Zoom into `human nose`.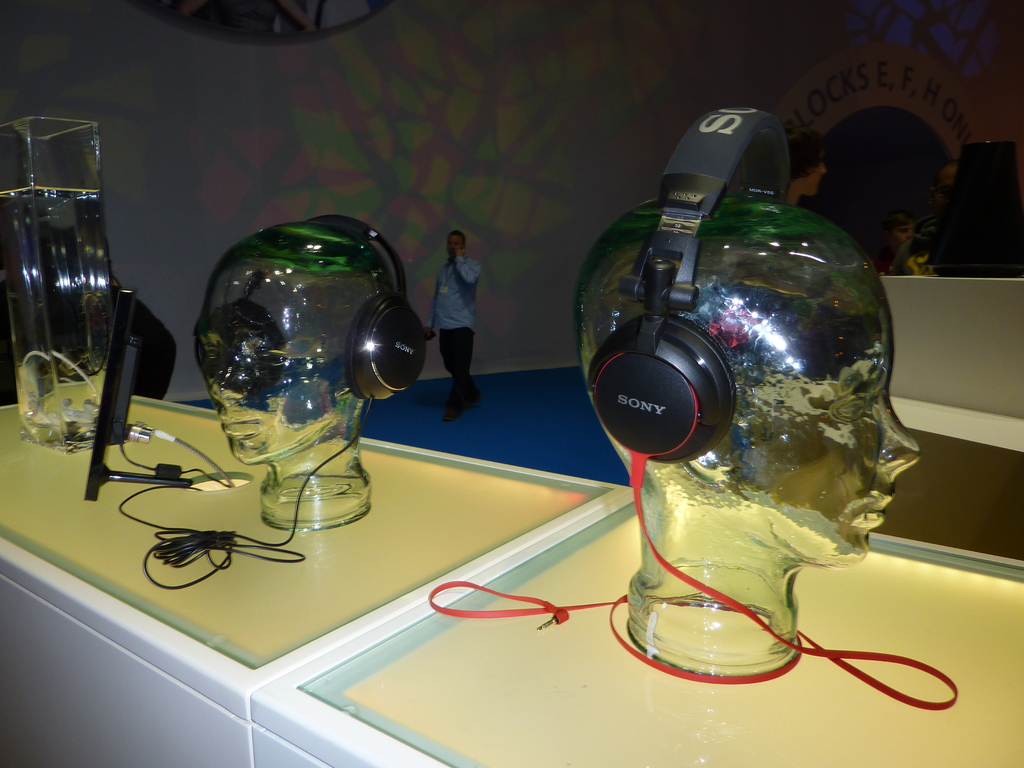
Zoom target: <region>817, 164, 828, 176</region>.
